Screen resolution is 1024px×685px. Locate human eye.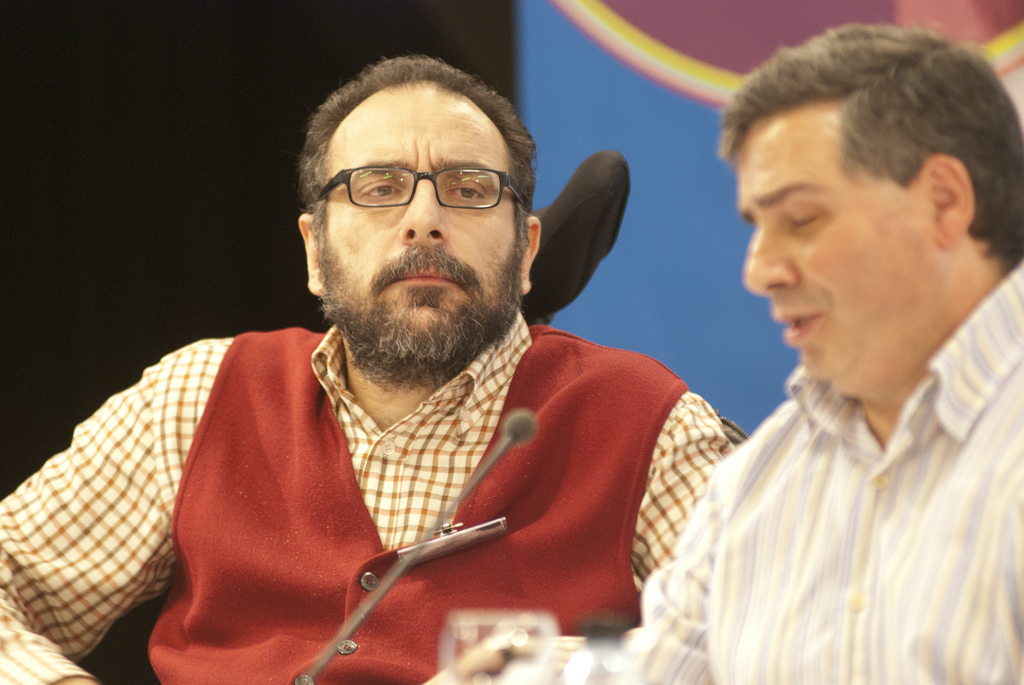
crop(356, 174, 405, 200).
